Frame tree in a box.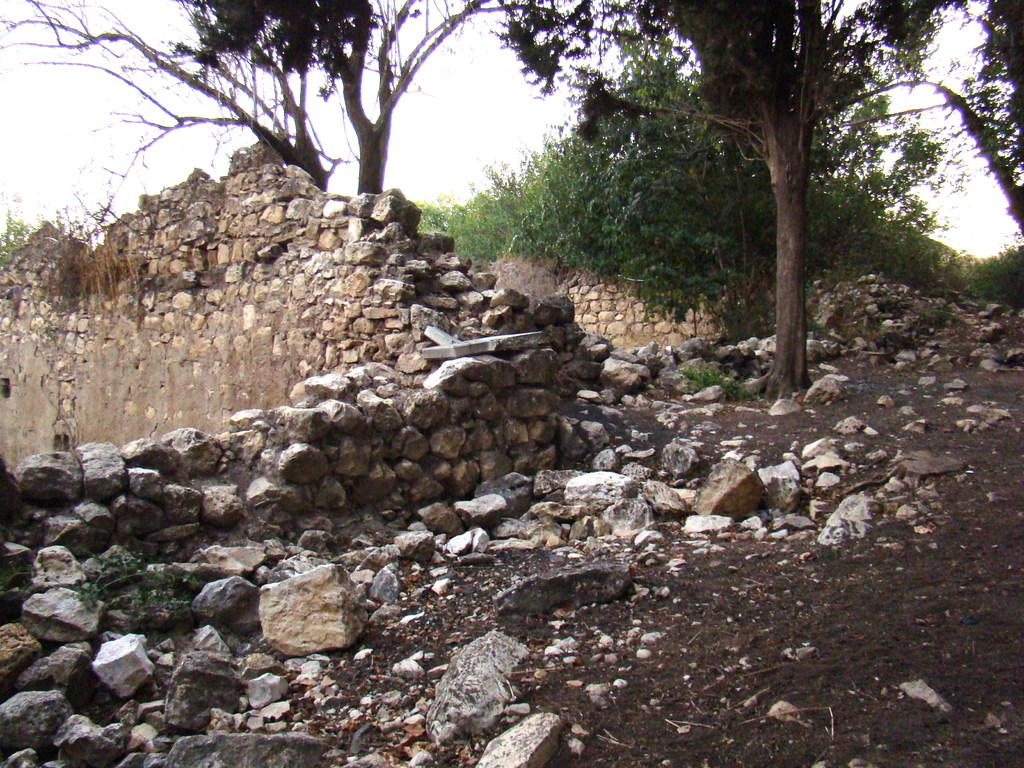
rect(0, 0, 343, 191).
